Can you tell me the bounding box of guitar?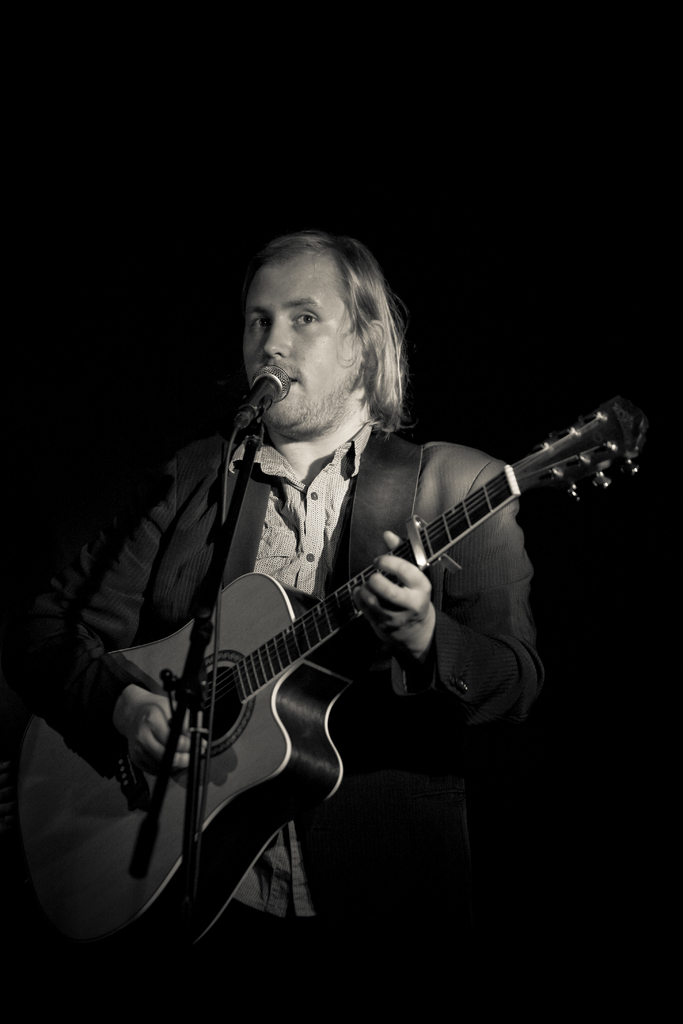
BBox(13, 396, 658, 972).
